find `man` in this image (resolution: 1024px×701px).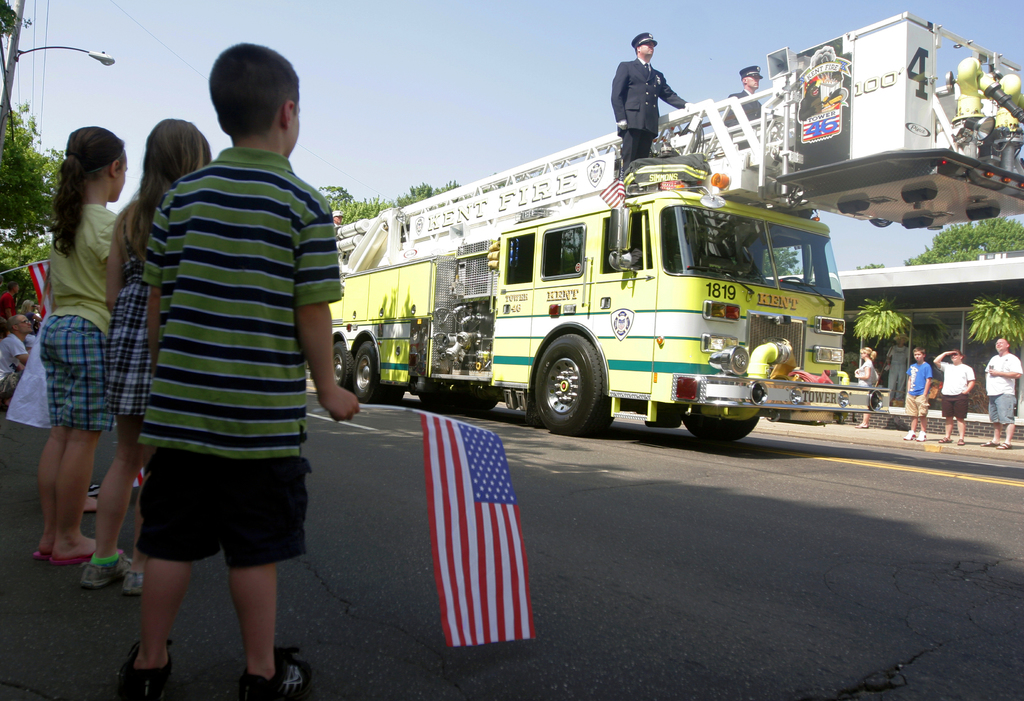
l=330, t=209, r=344, b=225.
